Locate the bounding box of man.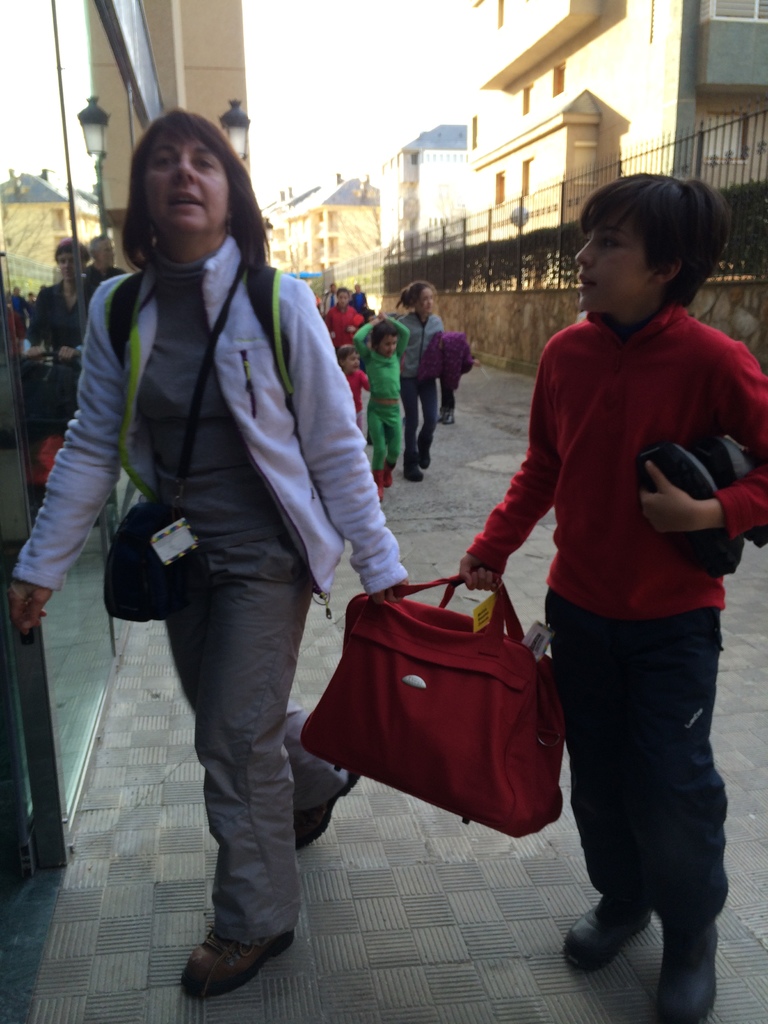
Bounding box: (83, 234, 127, 314).
